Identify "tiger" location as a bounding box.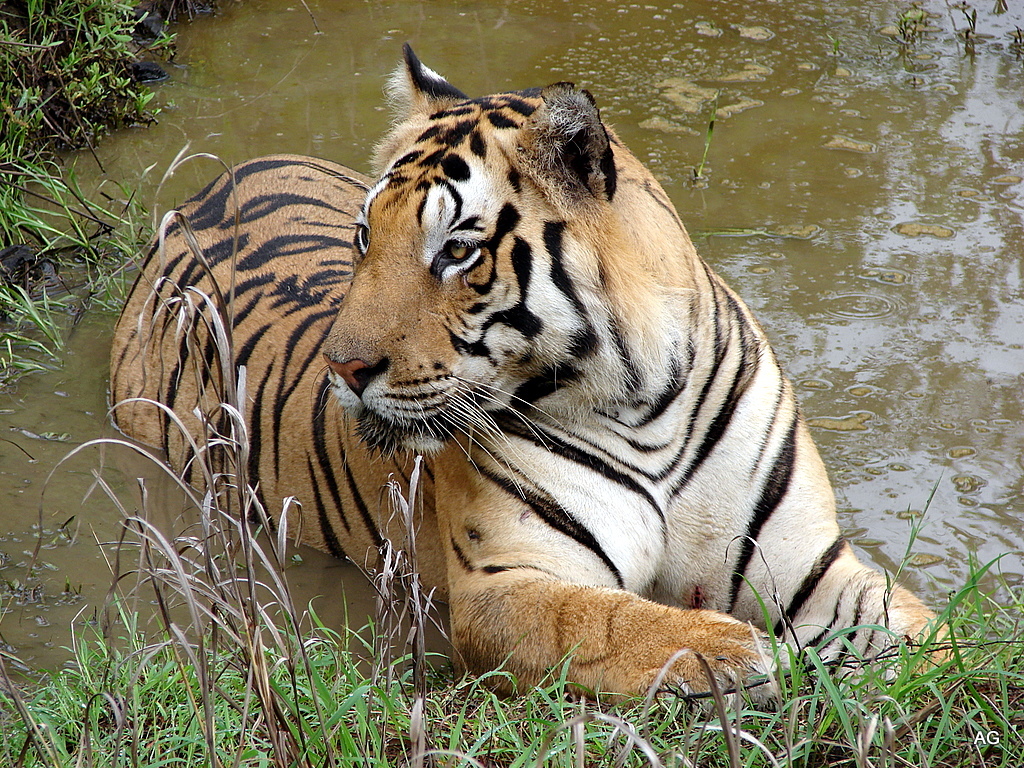
bbox(106, 45, 975, 721).
